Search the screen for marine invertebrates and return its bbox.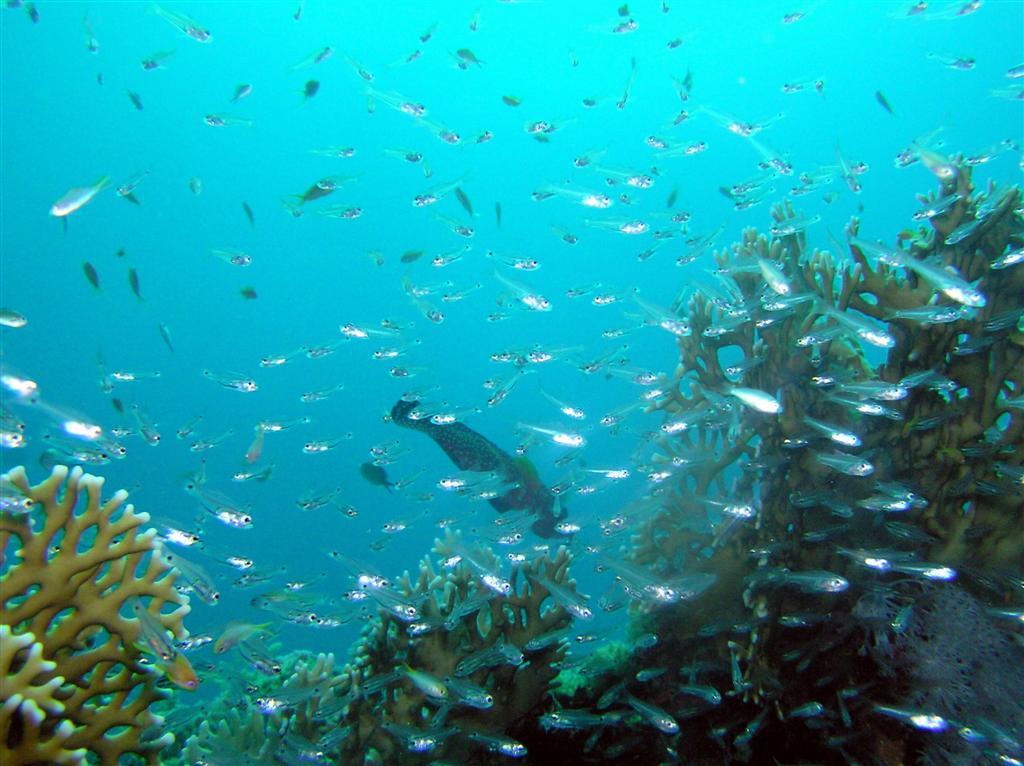
Found: (left=627, top=698, right=681, bottom=737).
